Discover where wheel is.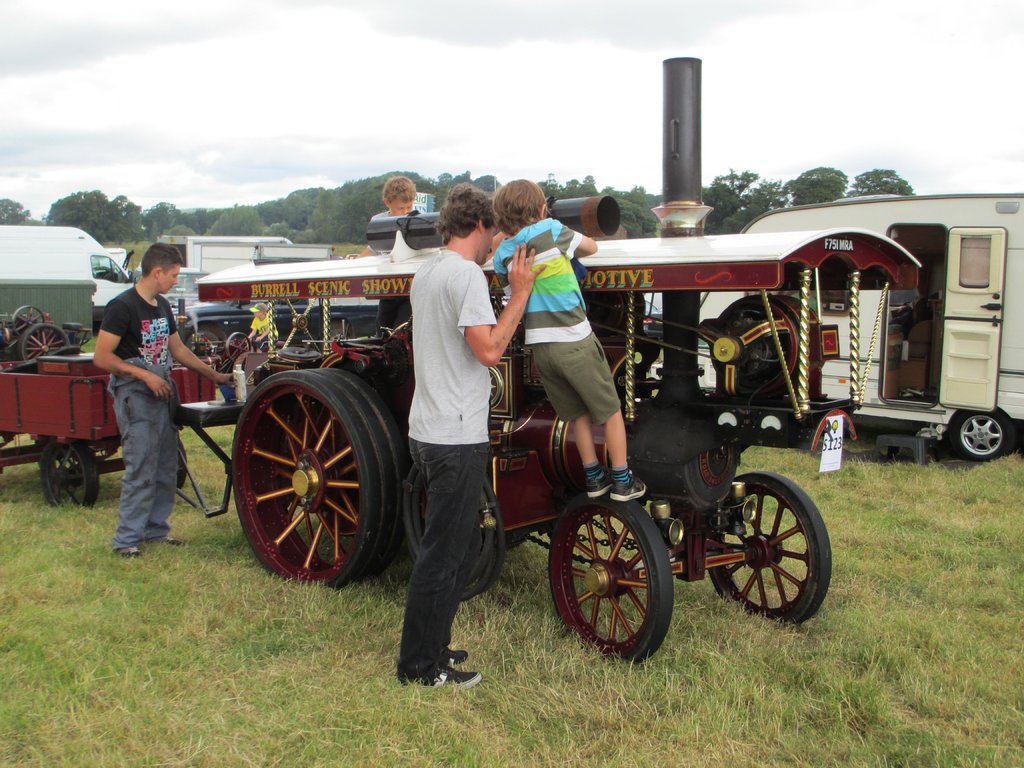
Discovered at 7/301/47/335.
